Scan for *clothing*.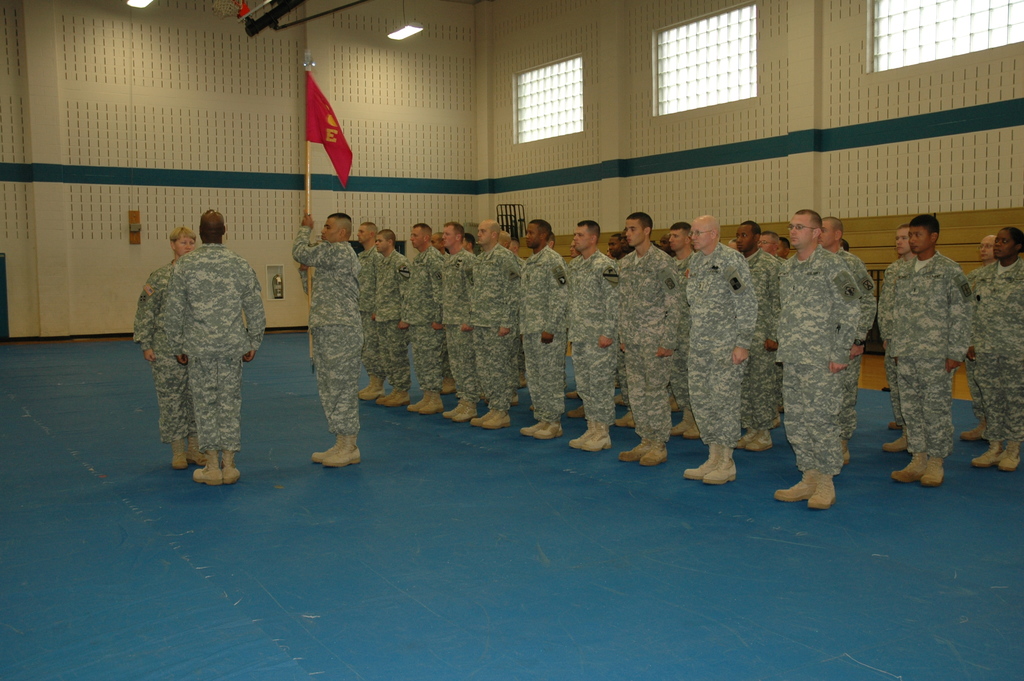
Scan result: [x1=132, y1=258, x2=200, y2=439].
